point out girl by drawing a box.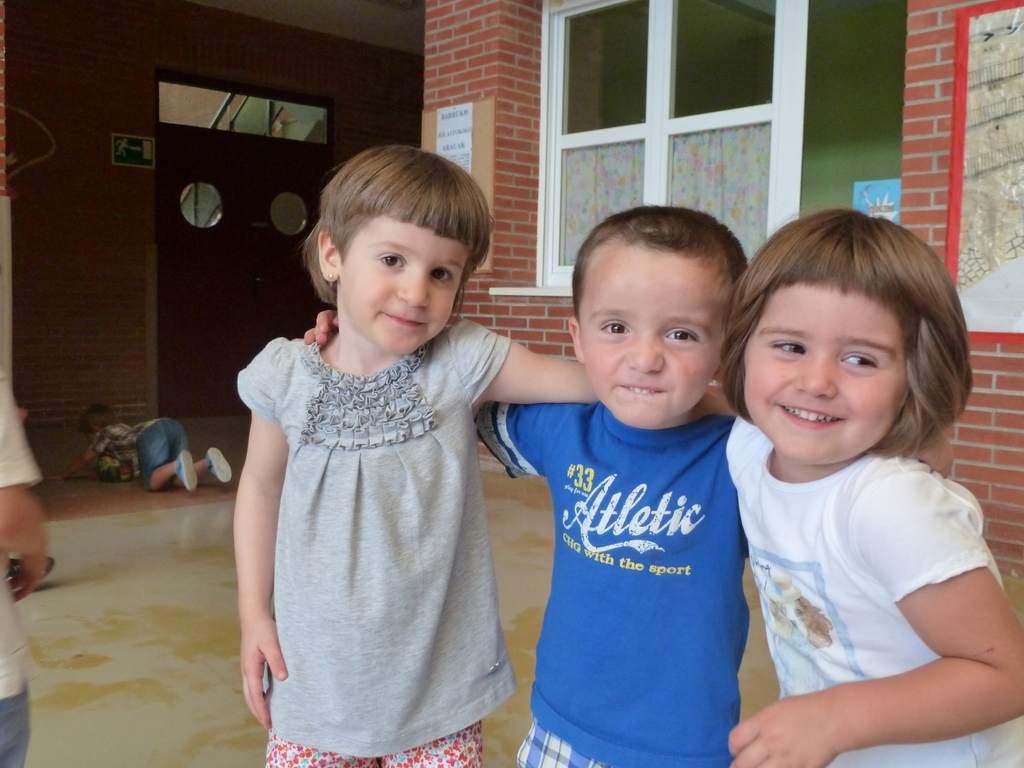
[731, 206, 1023, 767].
